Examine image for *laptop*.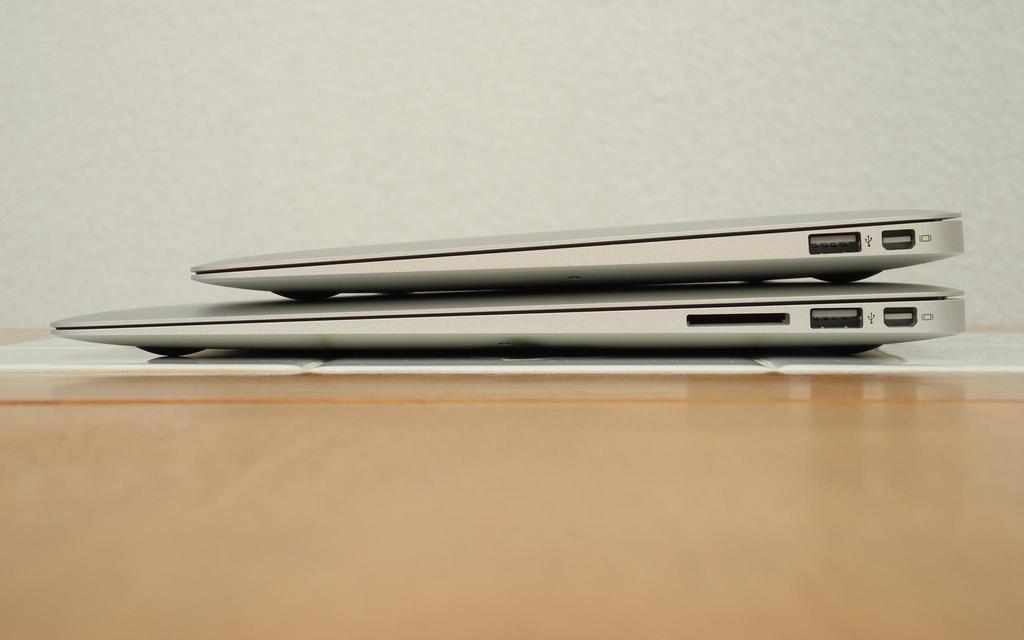
Examination result: box=[185, 209, 964, 304].
